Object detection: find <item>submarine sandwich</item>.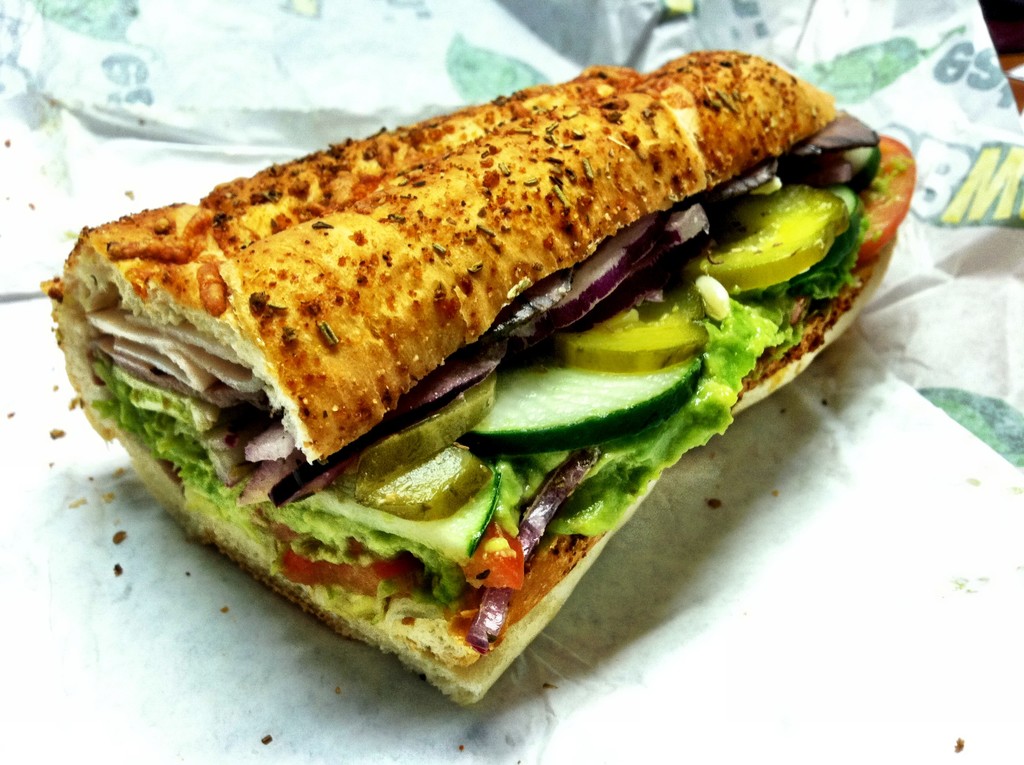
locate(48, 46, 916, 708).
